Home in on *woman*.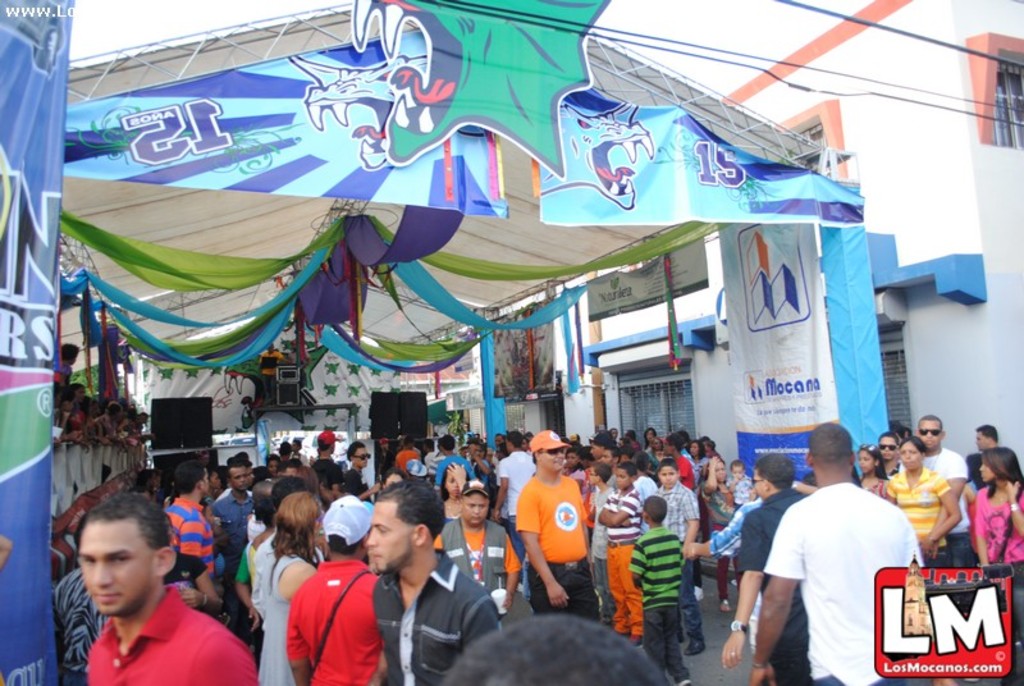
Homed in at <box>886,436,965,562</box>.
